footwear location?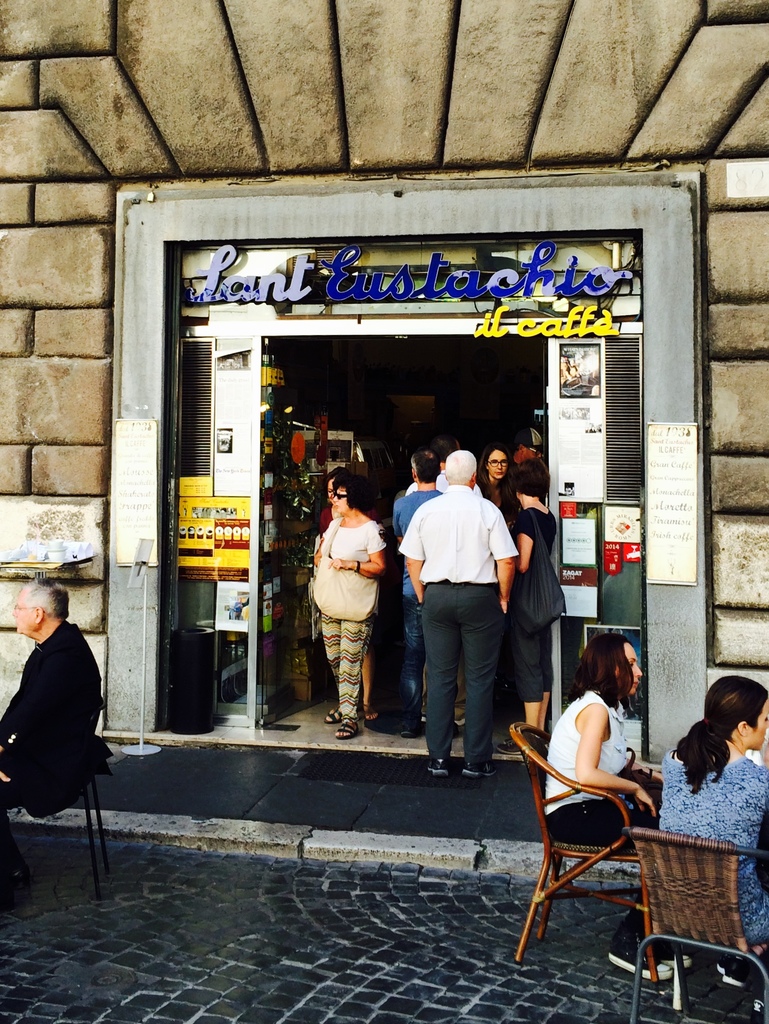
{"left": 331, "top": 714, "right": 363, "bottom": 742}
